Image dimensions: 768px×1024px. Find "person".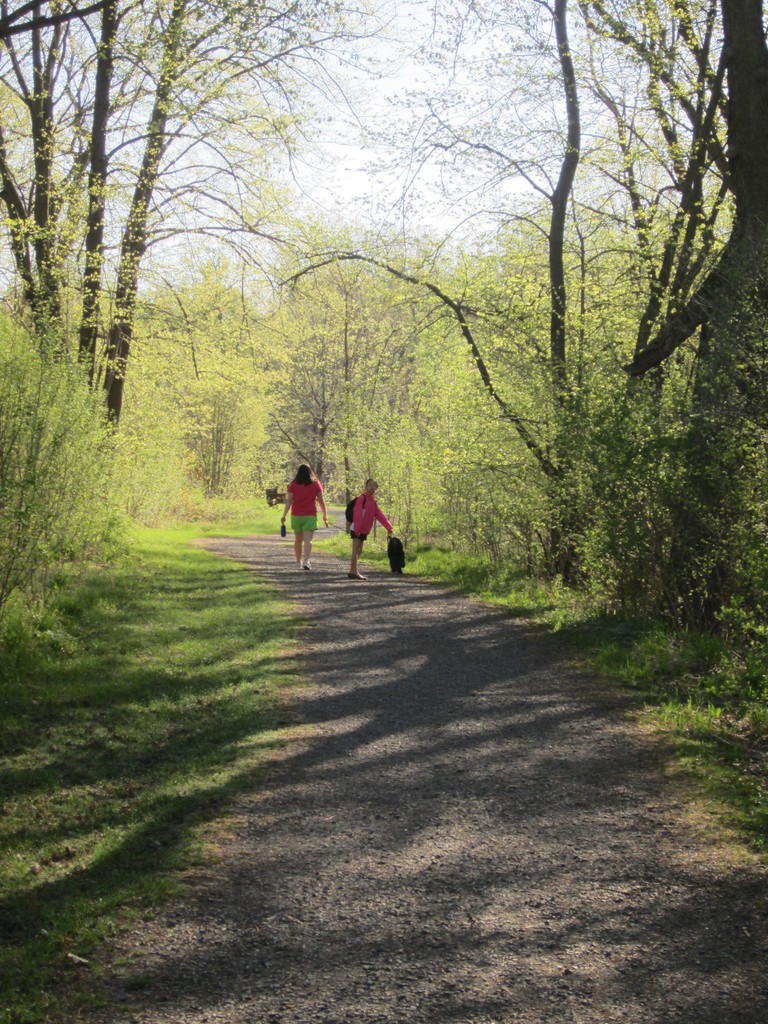
Rect(348, 477, 390, 582).
